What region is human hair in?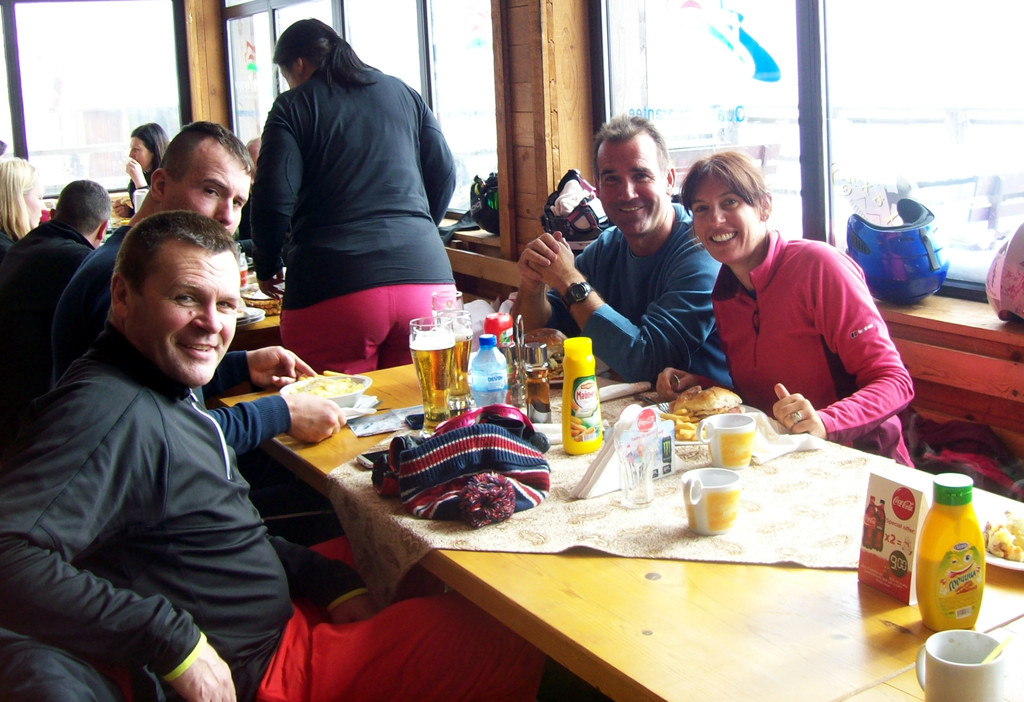
54:177:111:236.
